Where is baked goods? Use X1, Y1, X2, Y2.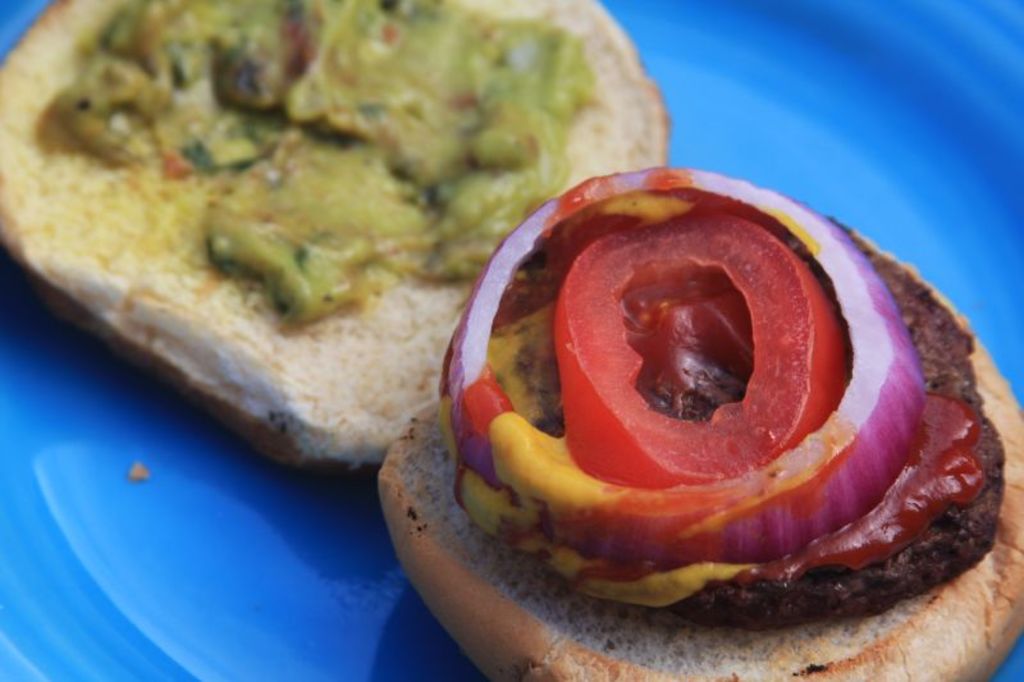
0, 0, 672, 464.
